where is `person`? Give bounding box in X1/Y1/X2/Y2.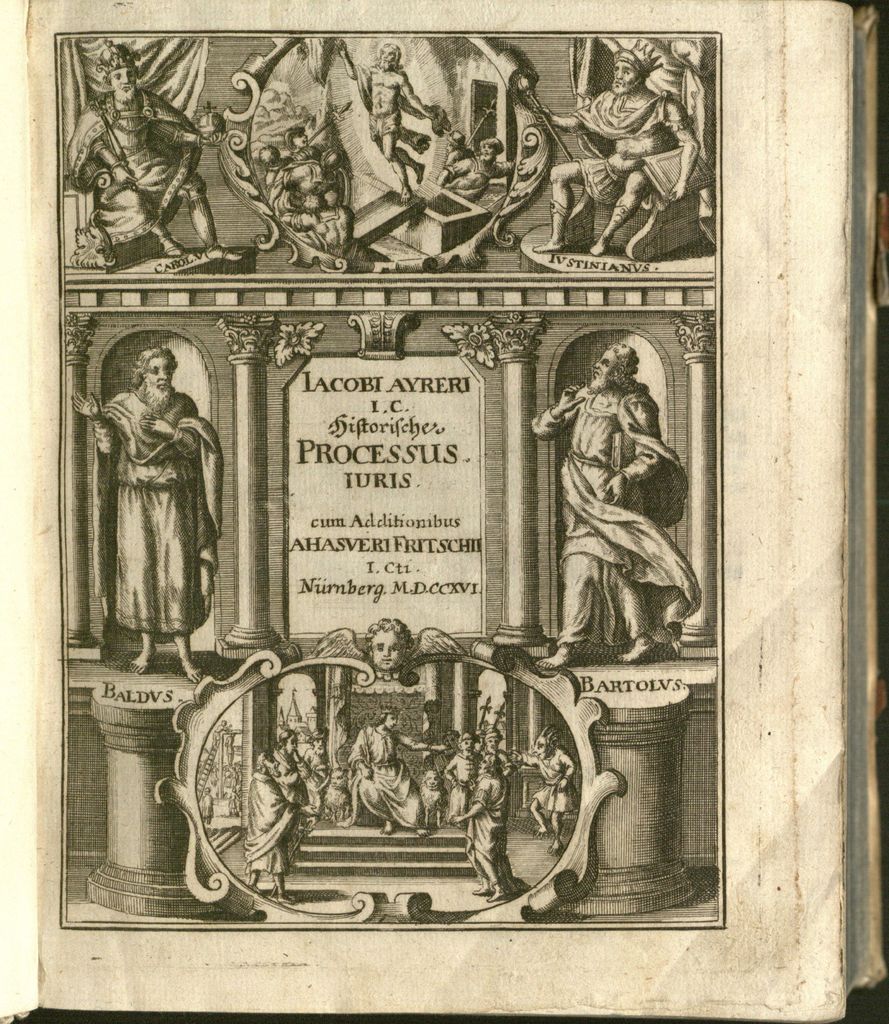
242/753/300/899.
